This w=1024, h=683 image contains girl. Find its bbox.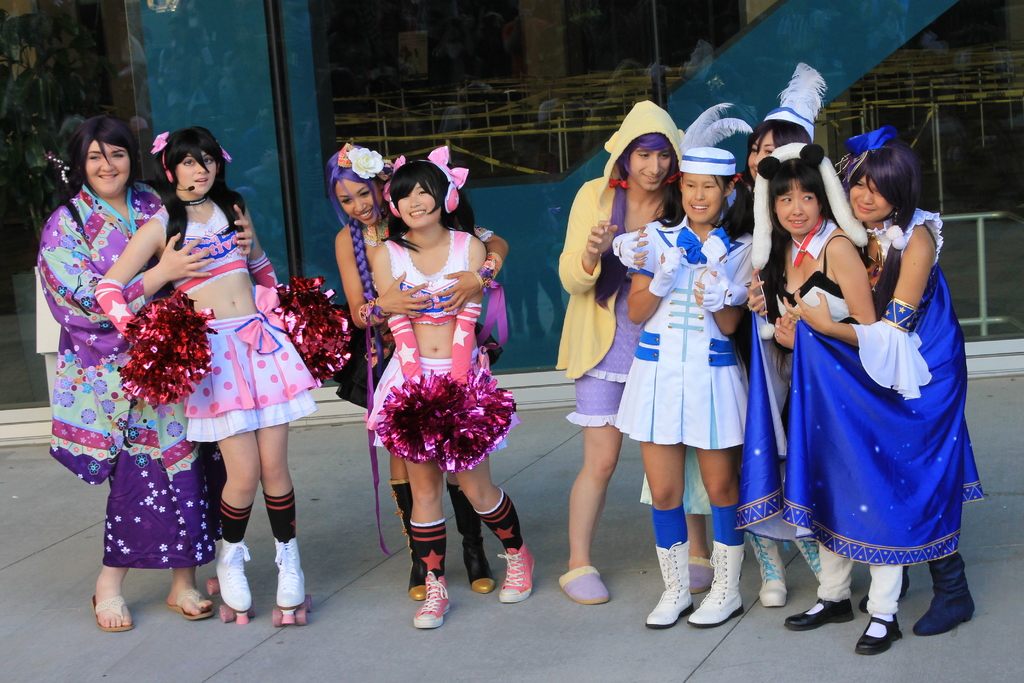
left=334, top=140, right=550, bottom=591.
